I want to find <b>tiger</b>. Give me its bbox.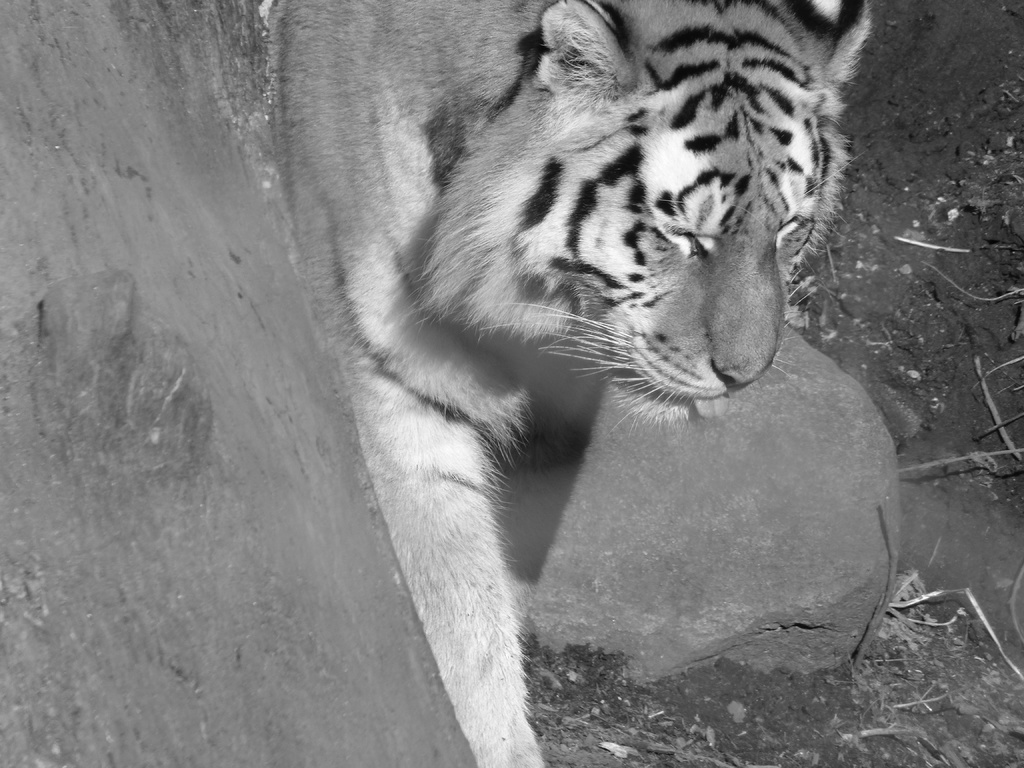
(265,0,874,767).
